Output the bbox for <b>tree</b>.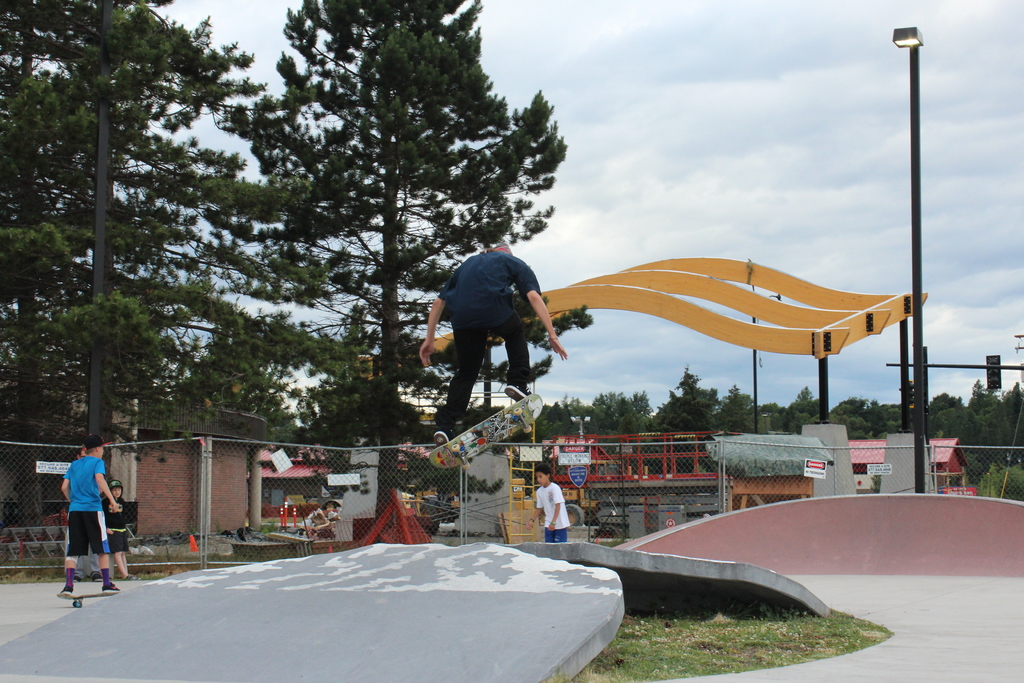
locate(660, 389, 708, 432).
